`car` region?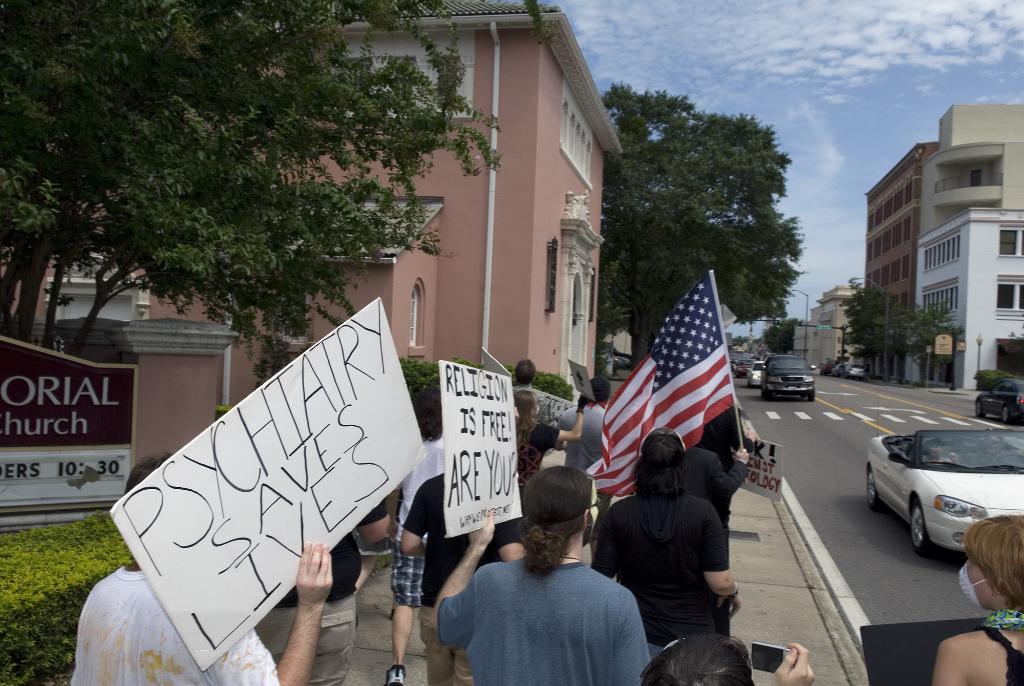
[751, 360, 763, 389]
